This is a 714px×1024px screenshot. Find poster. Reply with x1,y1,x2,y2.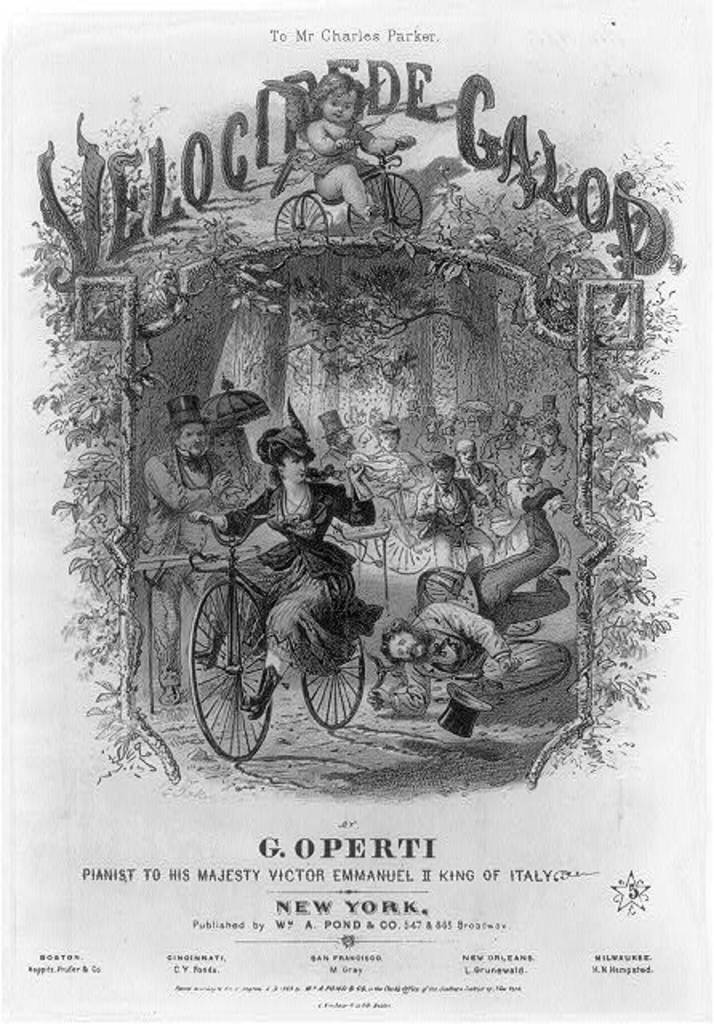
0,0,712,1022.
